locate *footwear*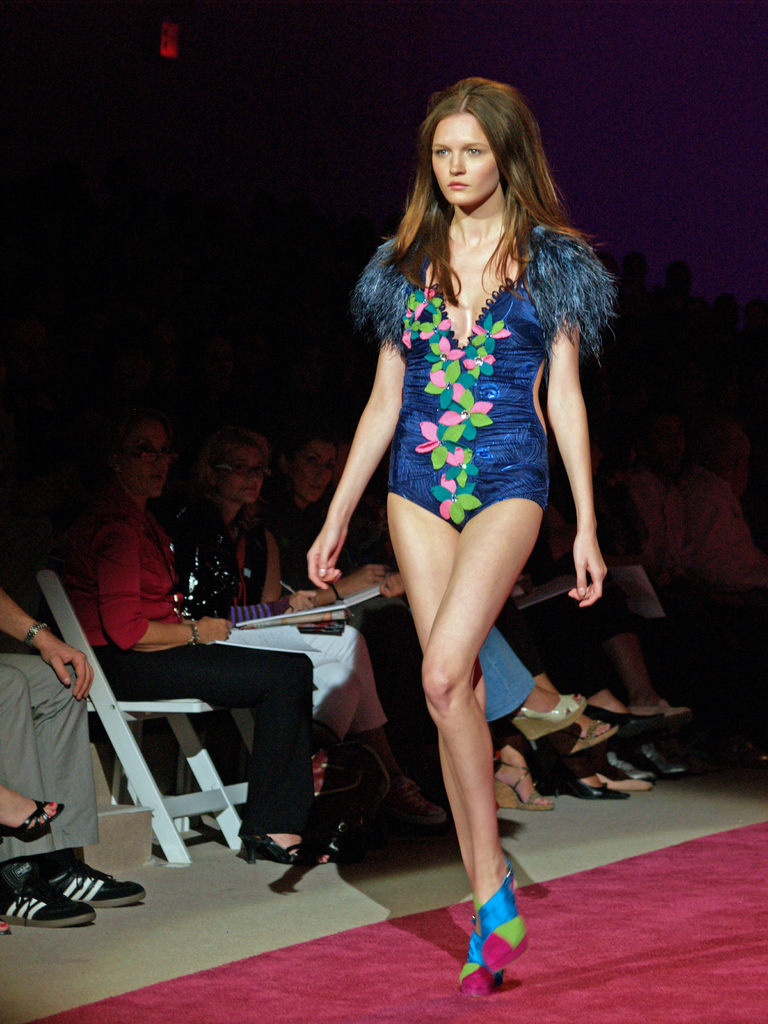
[234, 829, 343, 867]
